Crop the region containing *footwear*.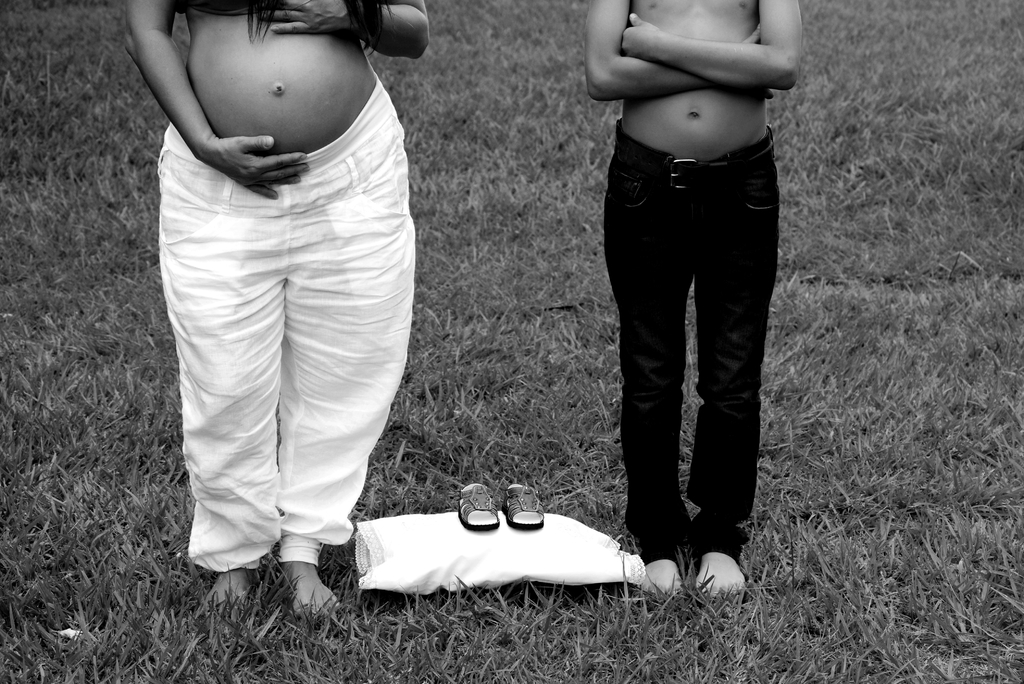
Crop region: (x1=500, y1=475, x2=543, y2=530).
